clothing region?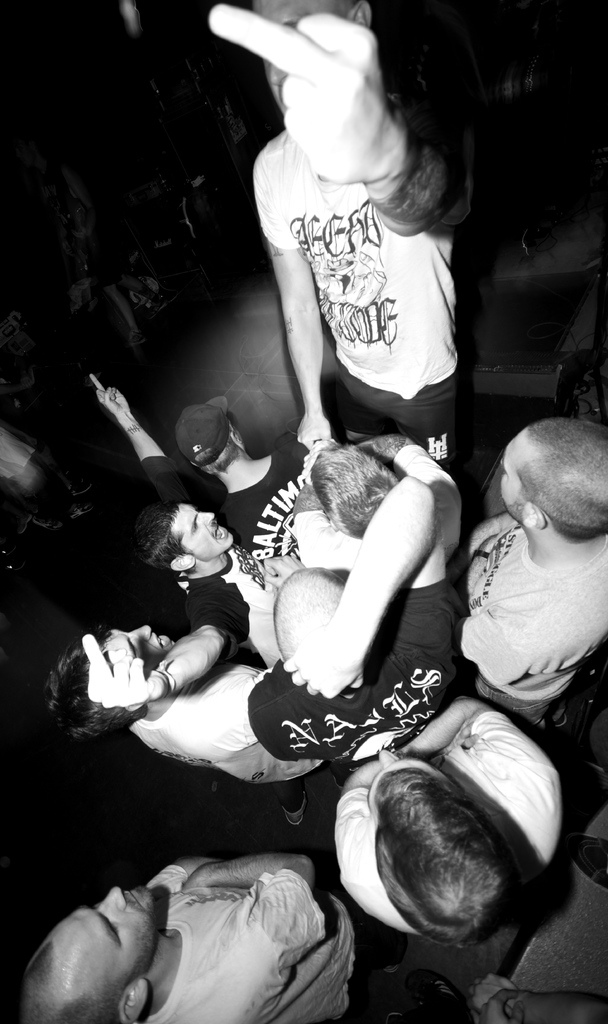
bbox=[53, 834, 382, 1011]
